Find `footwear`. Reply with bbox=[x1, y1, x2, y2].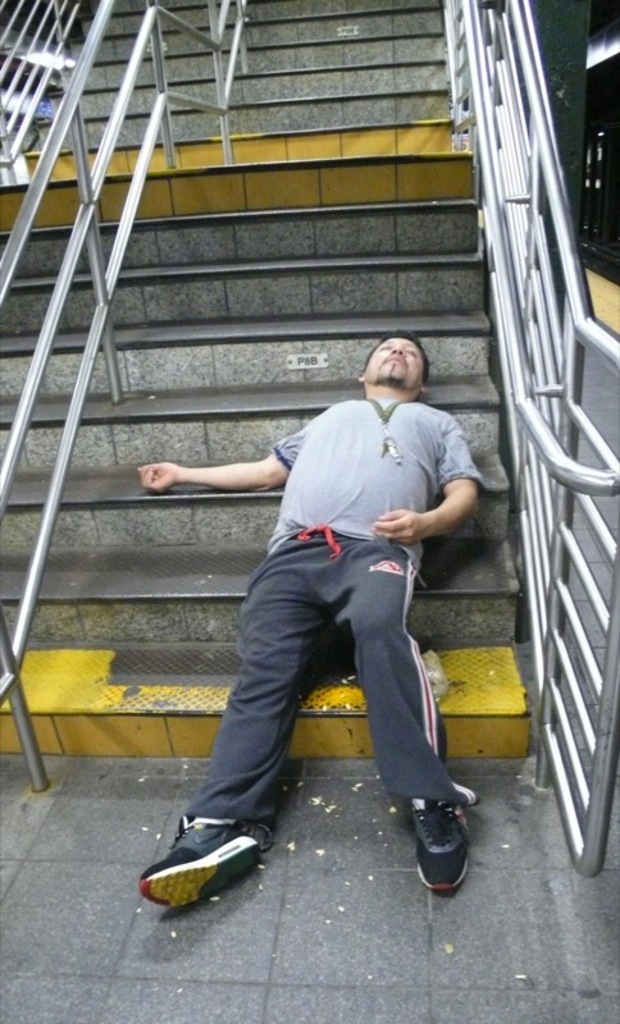
bbox=[133, 809, 263, 899].
